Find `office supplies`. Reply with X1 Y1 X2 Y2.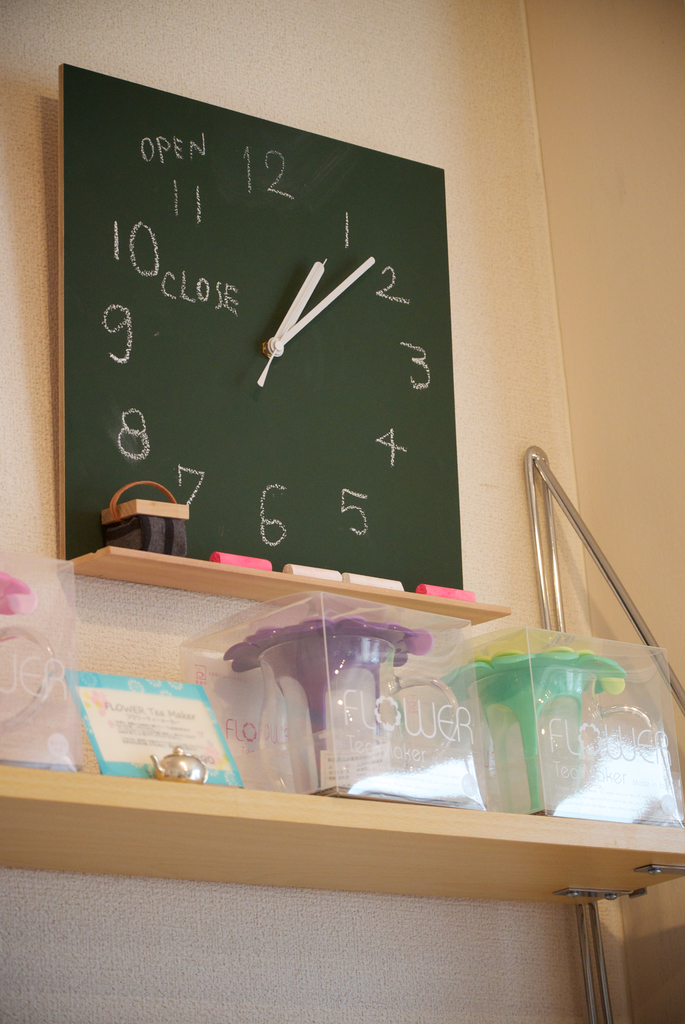
271 563 344 588.
